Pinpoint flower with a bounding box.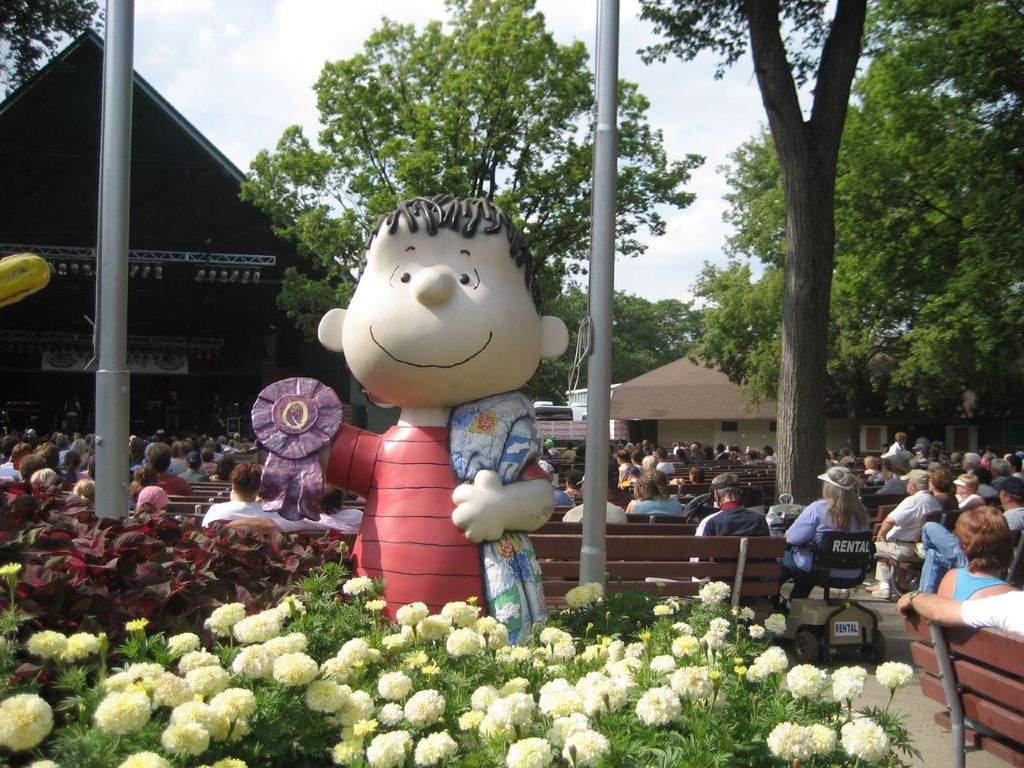
region(342, 639, 366, 670).
